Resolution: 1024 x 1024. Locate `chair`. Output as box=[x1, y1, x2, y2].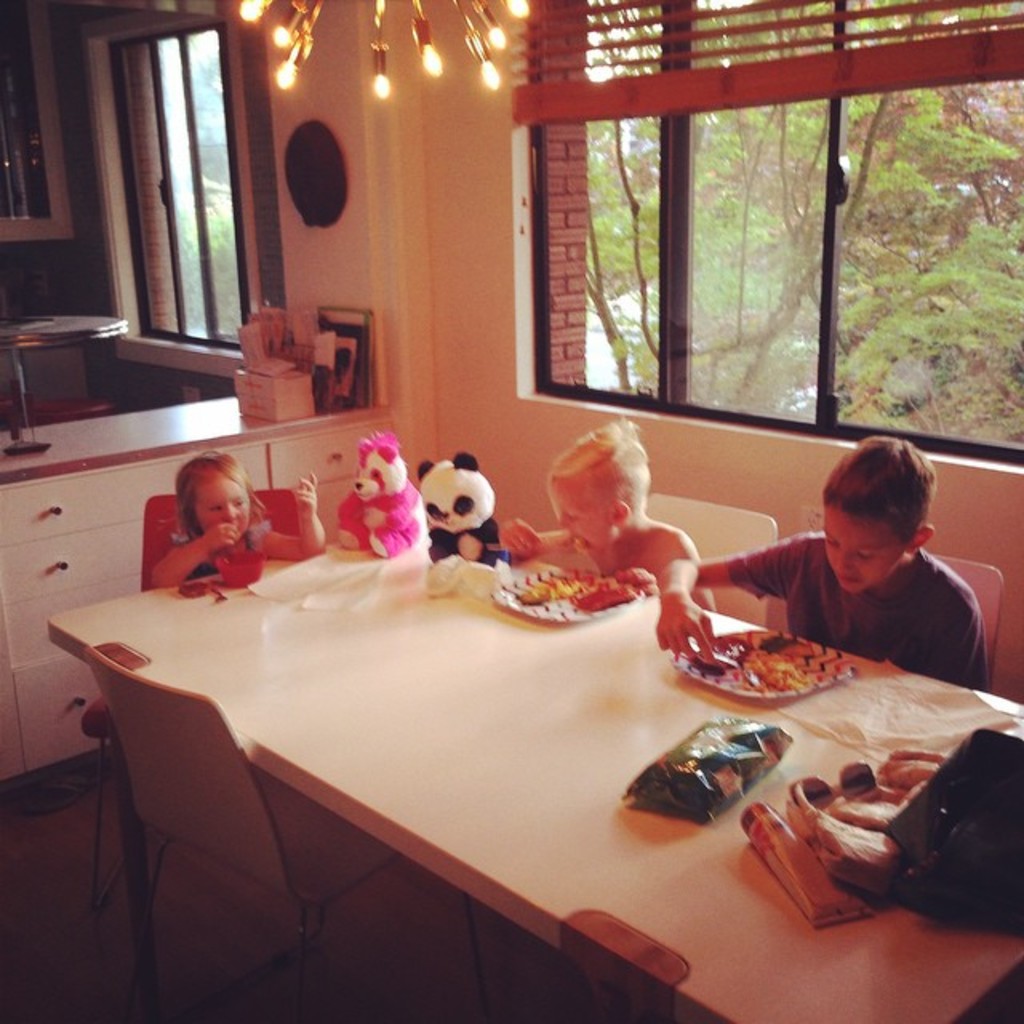
box=[930, 554, 1008, 690].
